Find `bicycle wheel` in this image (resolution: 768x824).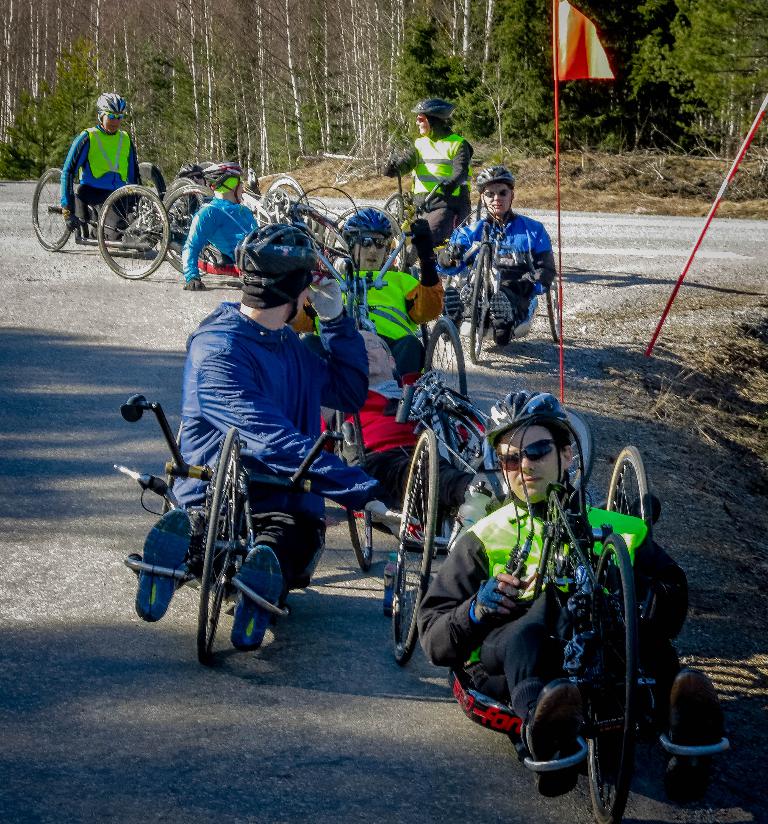
[88, 180, 162, 272].
